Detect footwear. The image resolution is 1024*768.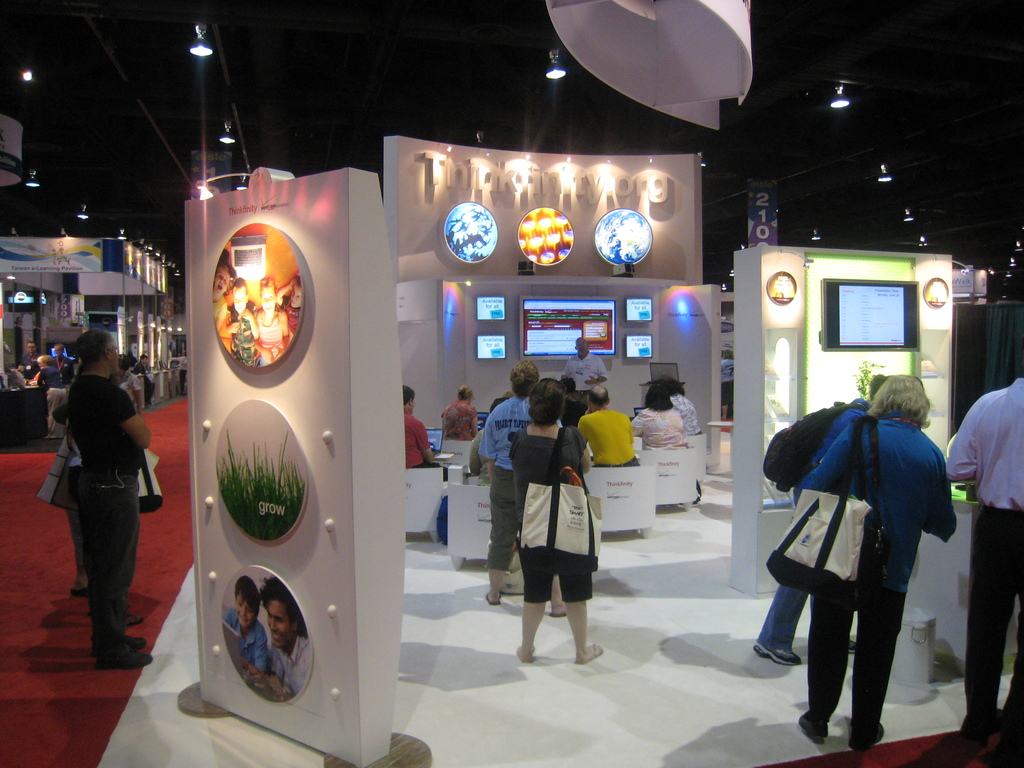
pyautogui.locateOnScreen(847, 635, 860, 653).
